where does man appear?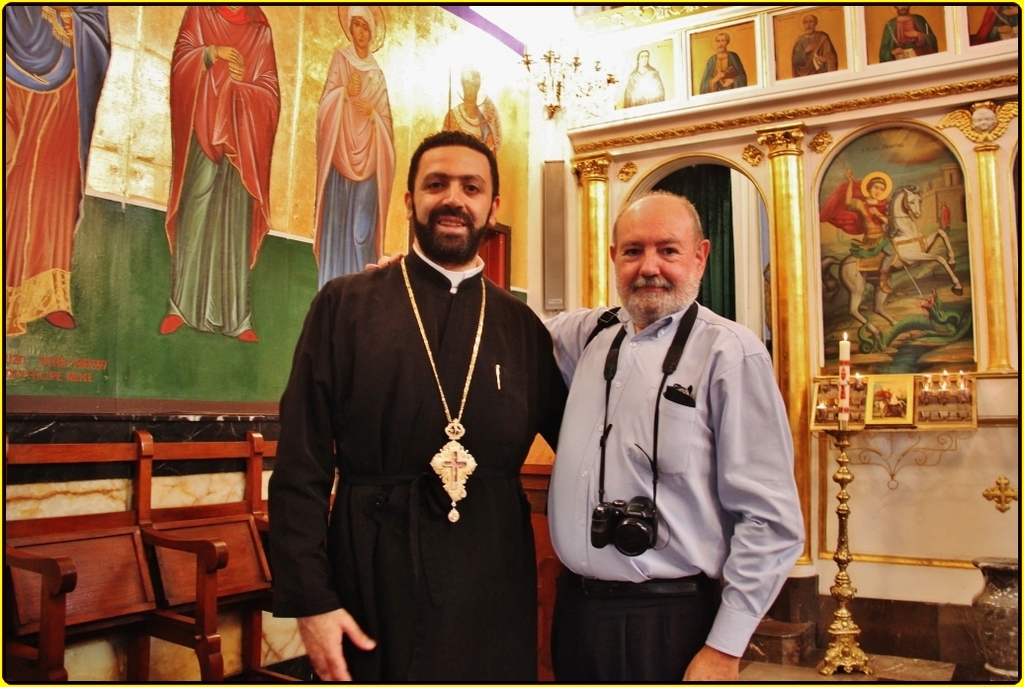
Appears at <region>623, 47, 663, 104</region>.
